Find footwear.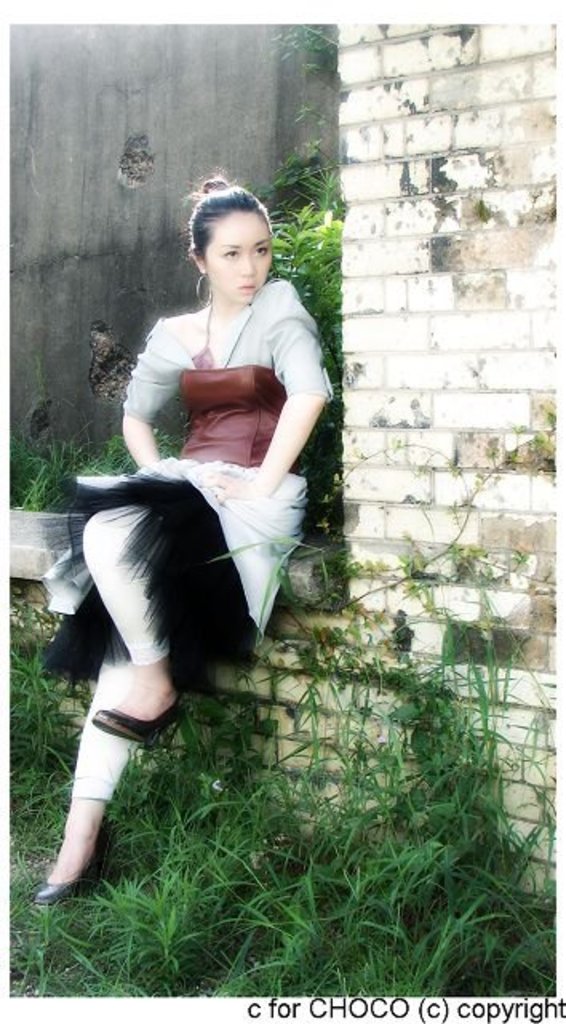
box(29, 816, 122, 909).
